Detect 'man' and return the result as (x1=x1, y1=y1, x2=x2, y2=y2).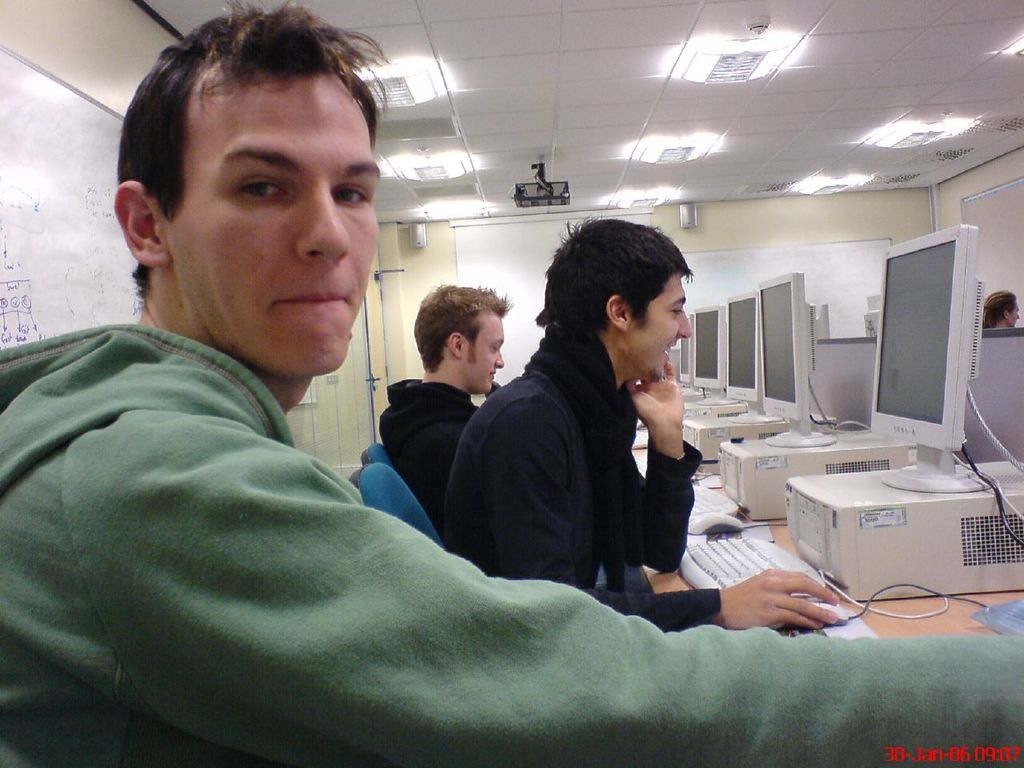
(x1=380, y1=286, x2=512, y2=514).
